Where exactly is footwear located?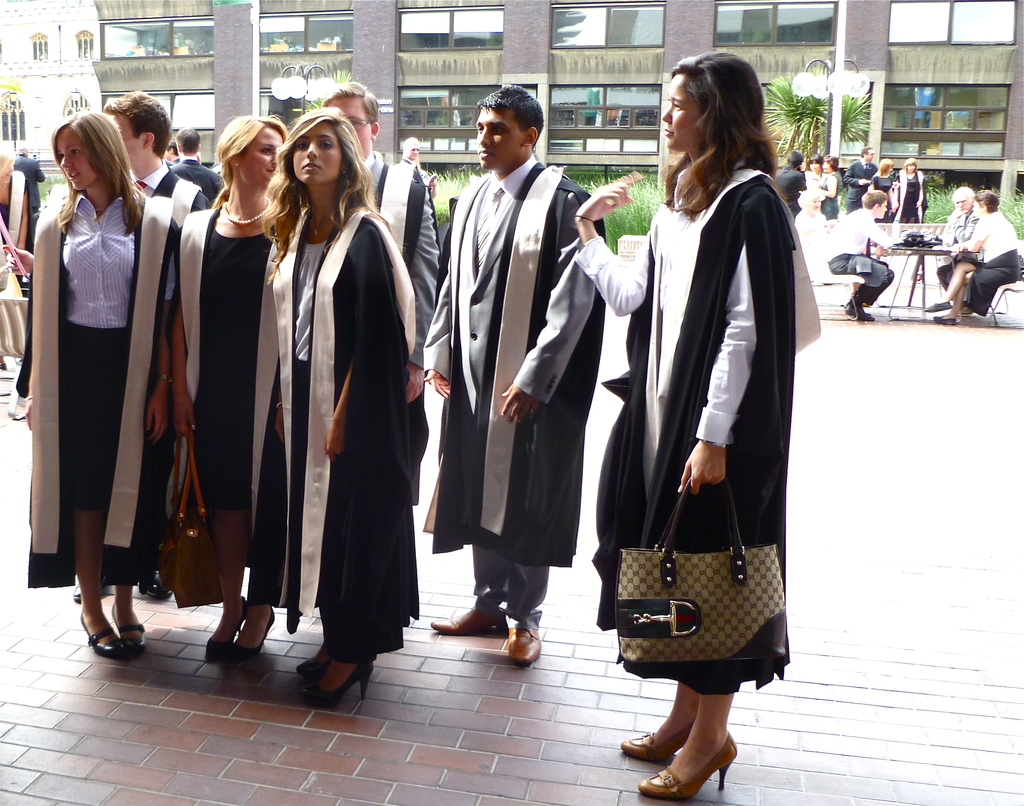
Its bounding box is region(841, 304, 874, 323).
